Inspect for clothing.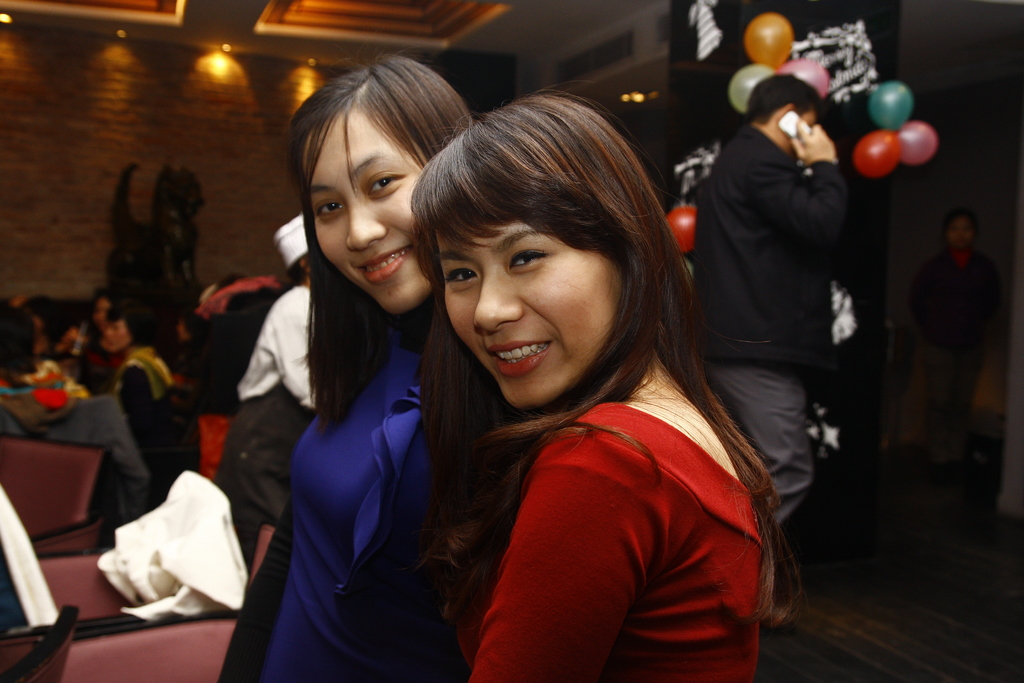
Inspection: <bbox>264, 293, 442, 678</bbox>.
